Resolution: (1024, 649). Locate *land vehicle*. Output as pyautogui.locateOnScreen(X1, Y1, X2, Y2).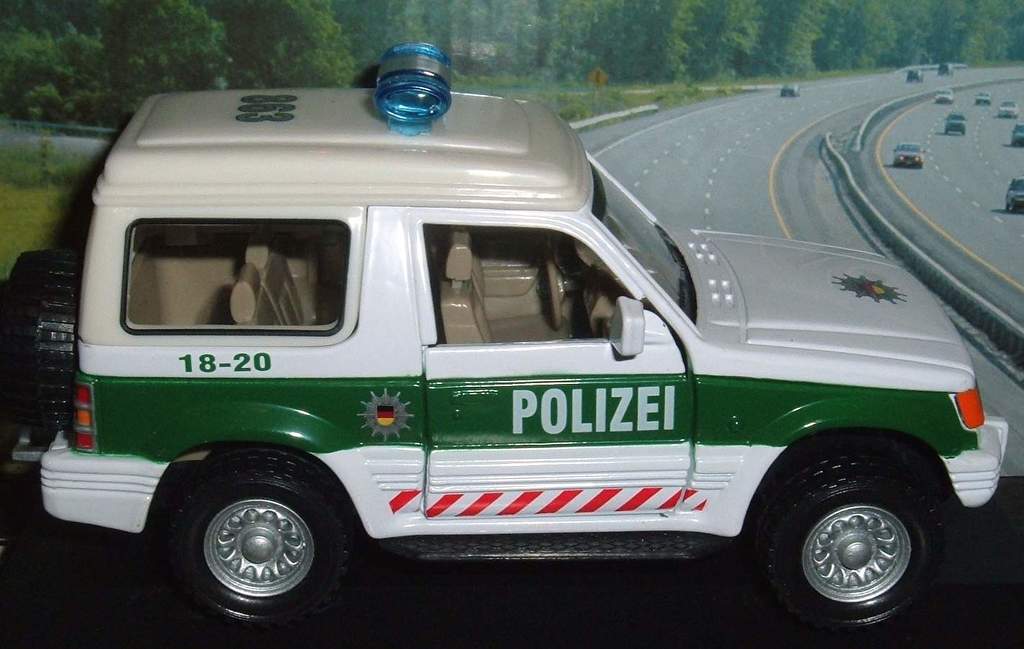
pyautogui.locateOnScreen(1003, 171, 1023, 213).
